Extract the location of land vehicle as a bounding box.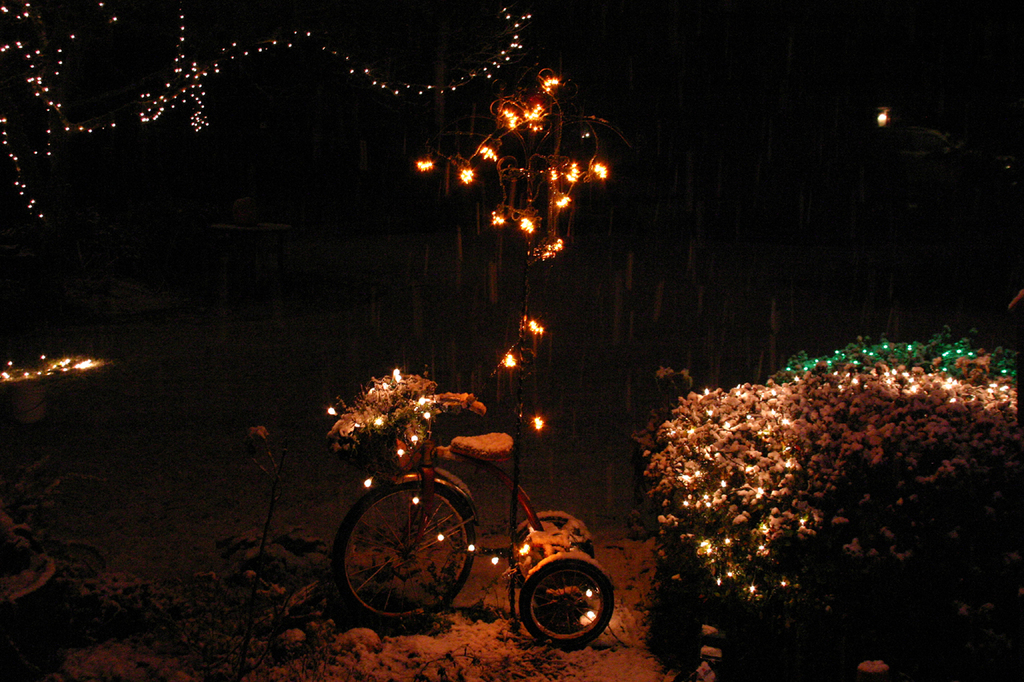
[left=333, top=419, right=613, bottom=644].
